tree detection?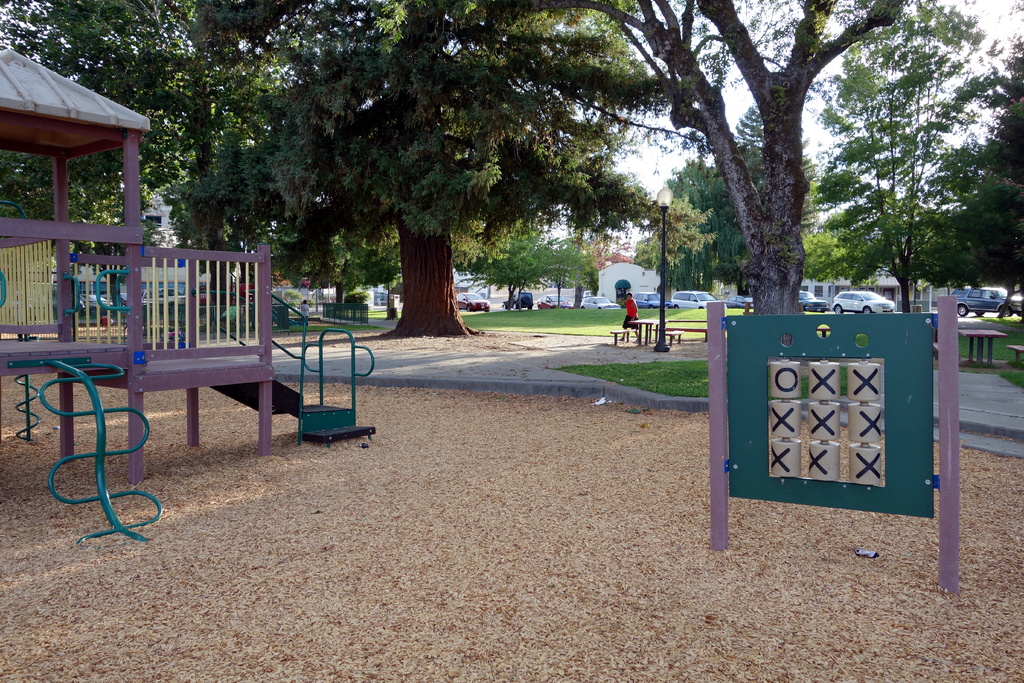
<region>810, 22, 989, 309</region>
